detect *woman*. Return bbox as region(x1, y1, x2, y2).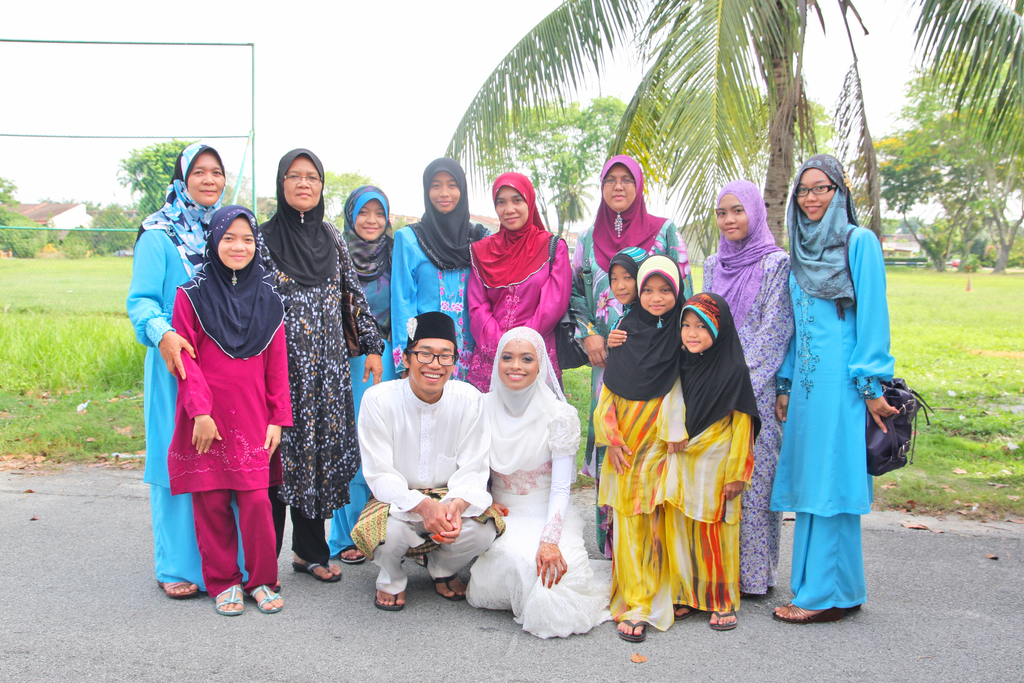
region(563, 158, 694, 548).
